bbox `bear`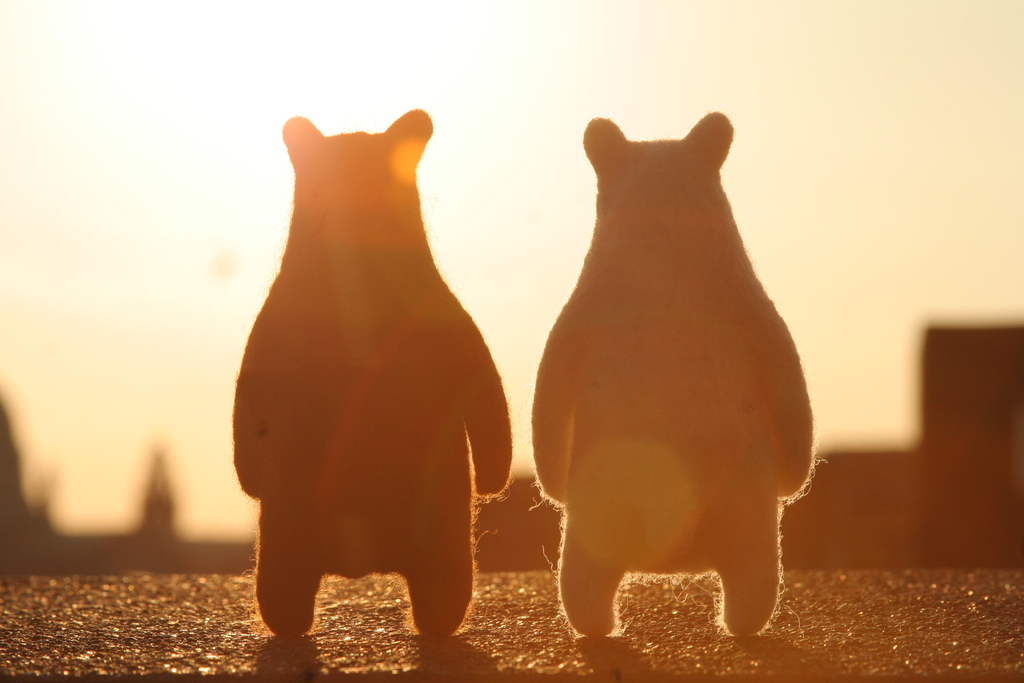
[526,110,812,641]
